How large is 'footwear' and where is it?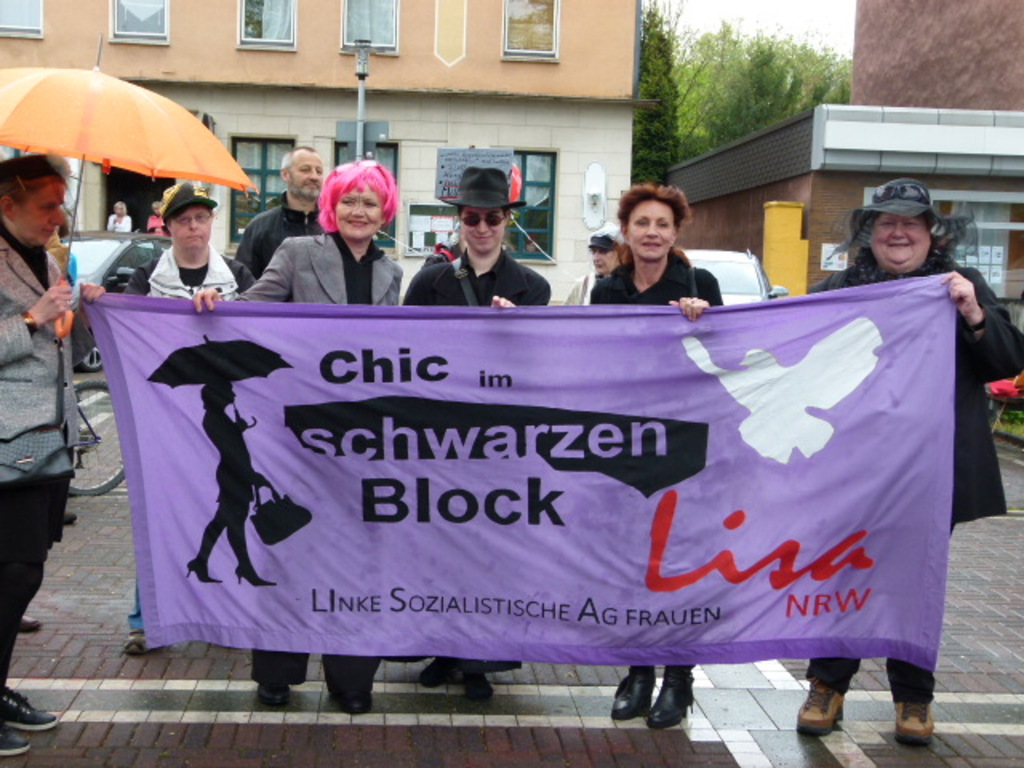
Bounding box: [x1=258, y1=683, x2=291, y2=704].
